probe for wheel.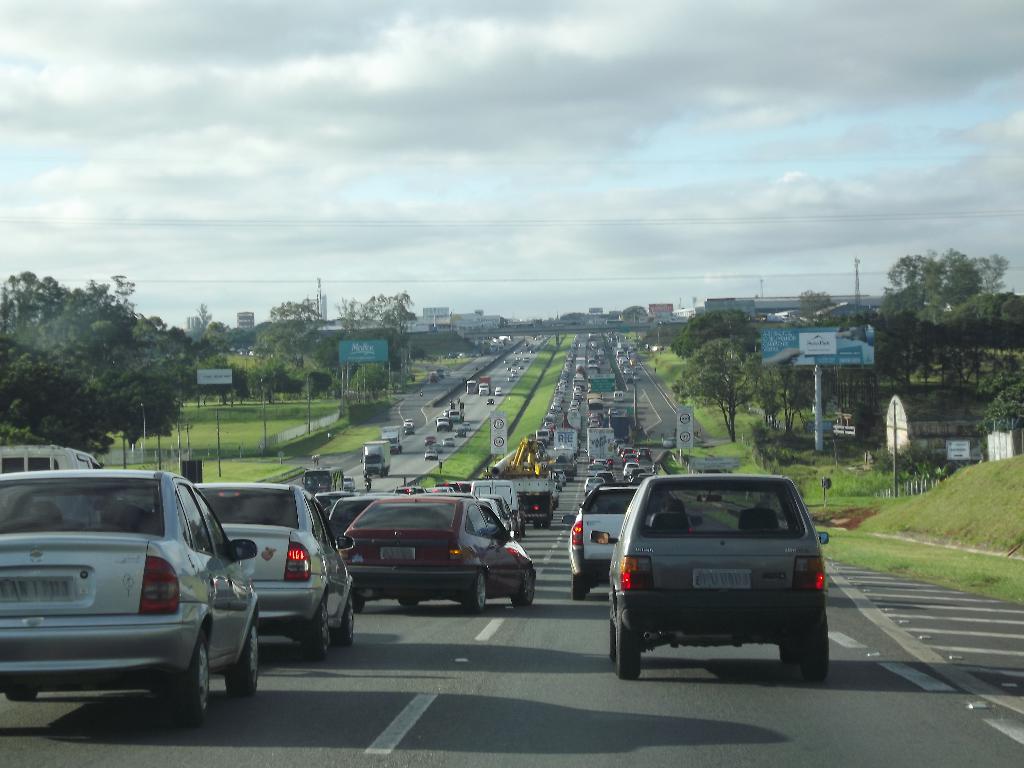
Probe result: box=[223, 608, 258, 699].
